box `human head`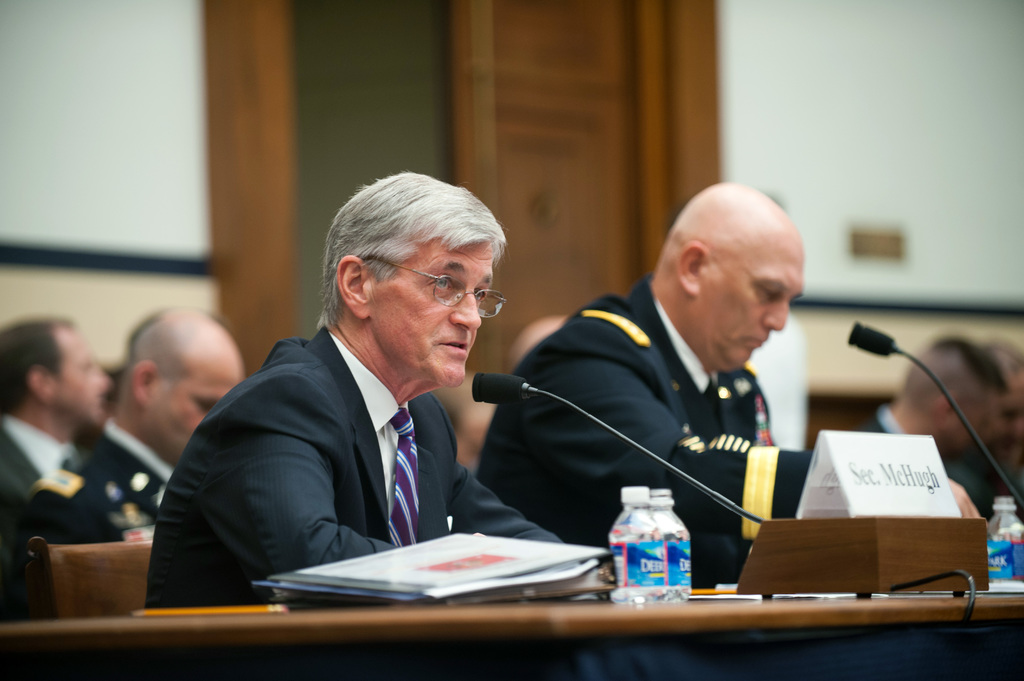
bbox(662, 187, 808, 377)
